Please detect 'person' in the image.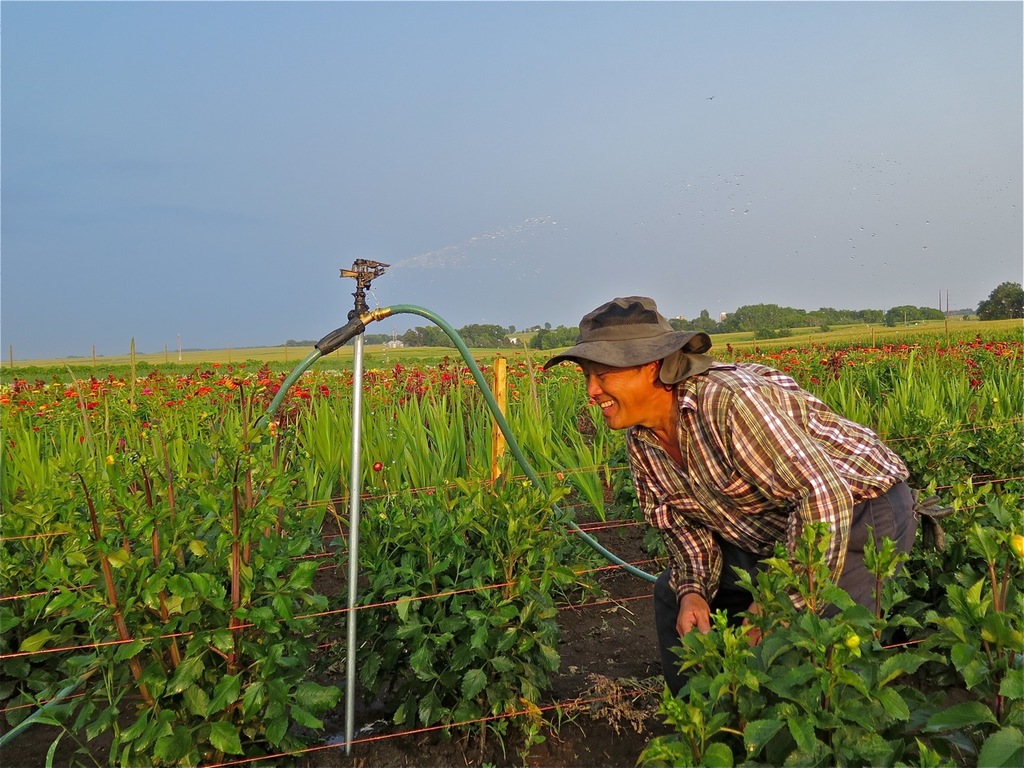
region(518, 291, 902, 649).
